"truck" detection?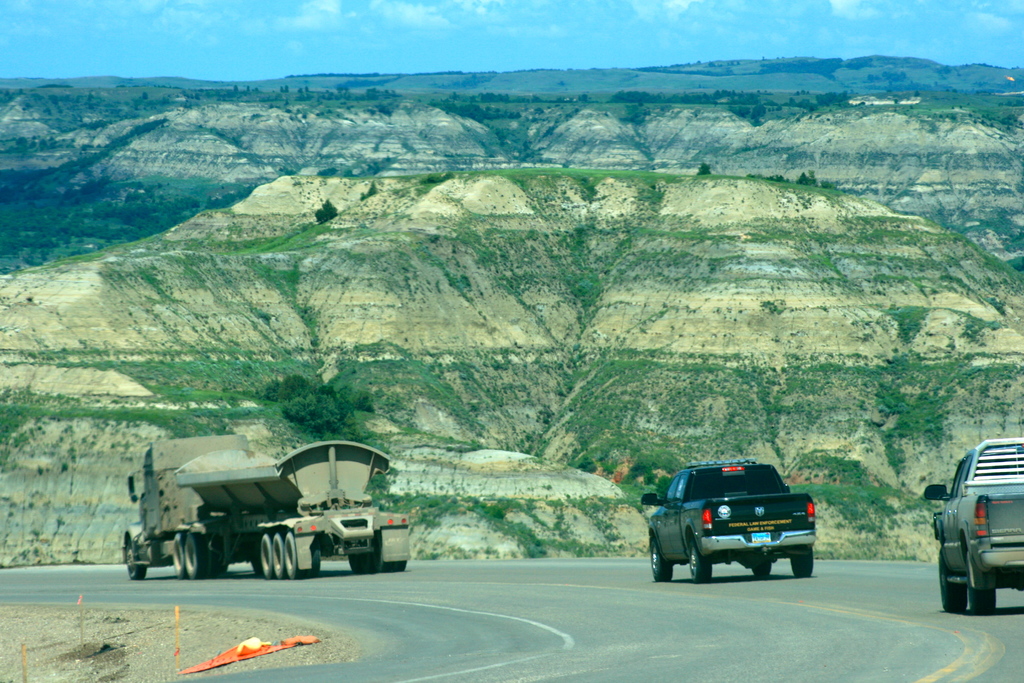
select_region(640, 456, 820, 584)
